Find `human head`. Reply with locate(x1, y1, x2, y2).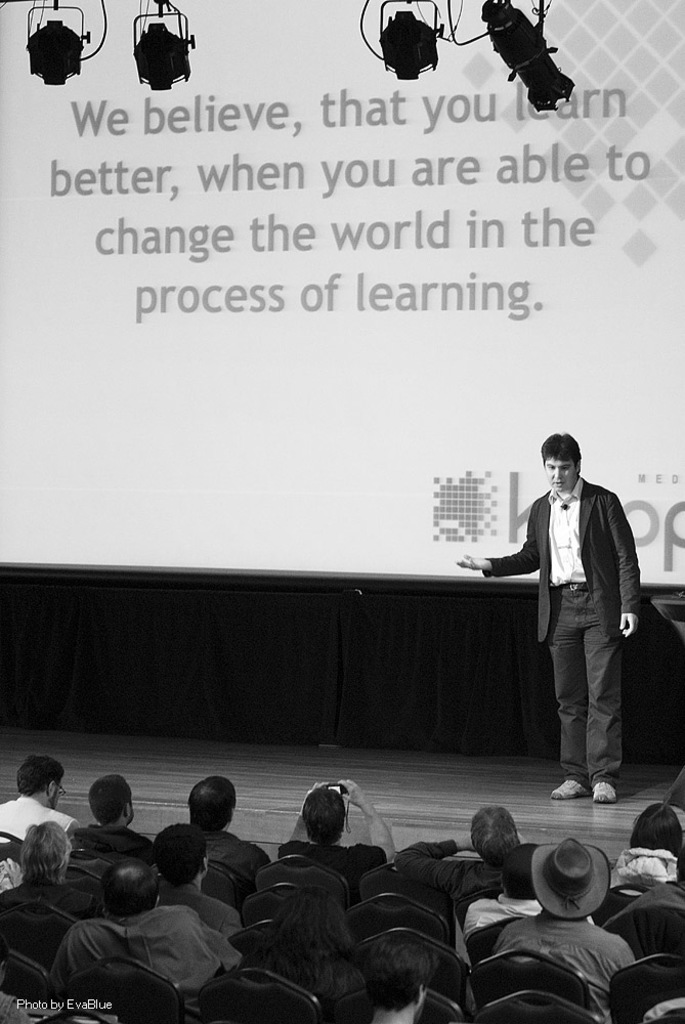
locate(15, 757, 67, 815).
